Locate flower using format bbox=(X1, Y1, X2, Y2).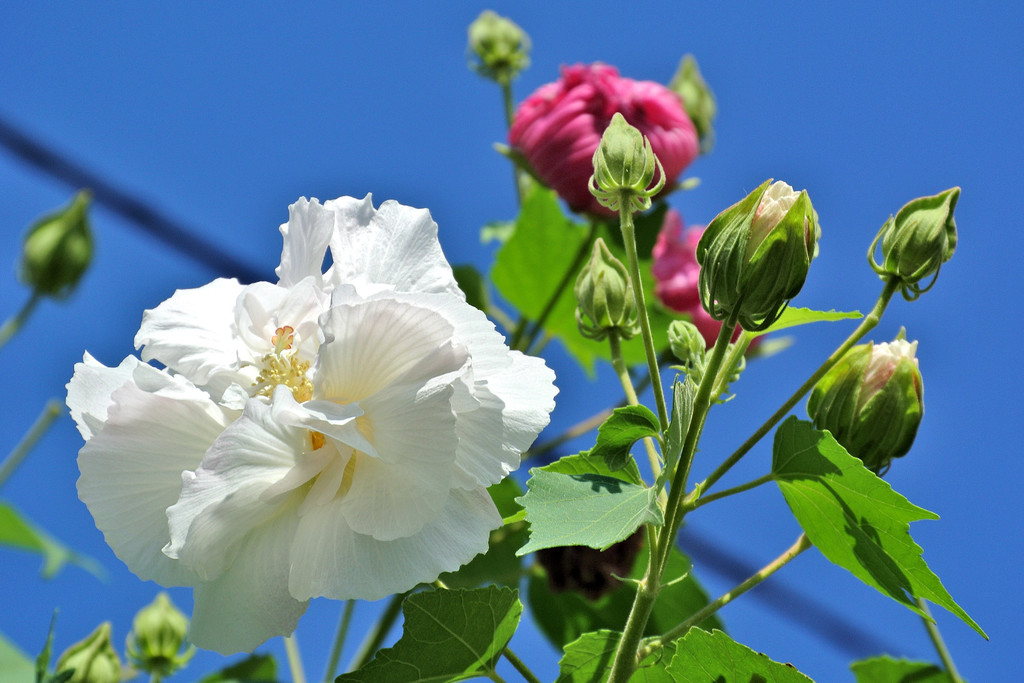
bbox=(665, 318, 709, 374).
